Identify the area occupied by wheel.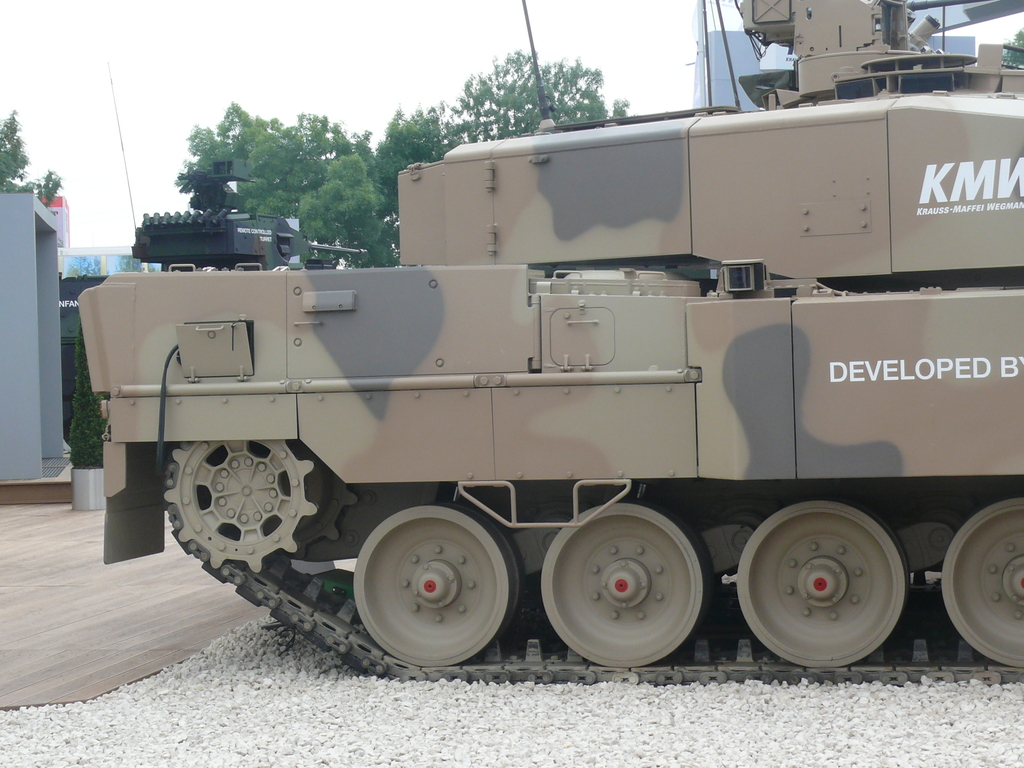
Area: (542, 502, 717, 669).
